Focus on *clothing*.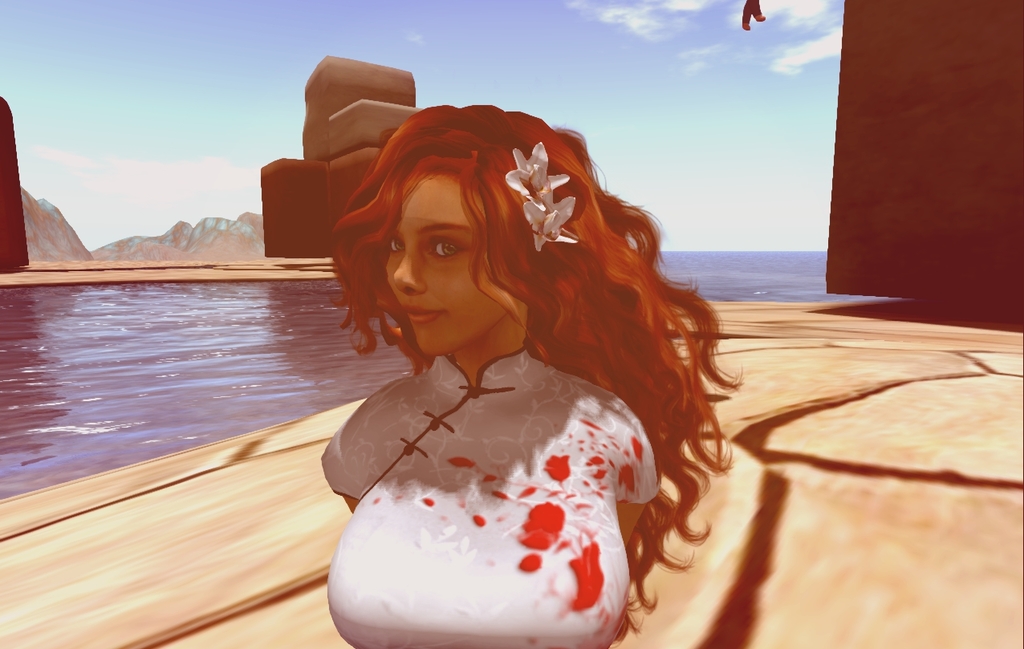
Focused at l=319, t=343, r=660, b=648.
